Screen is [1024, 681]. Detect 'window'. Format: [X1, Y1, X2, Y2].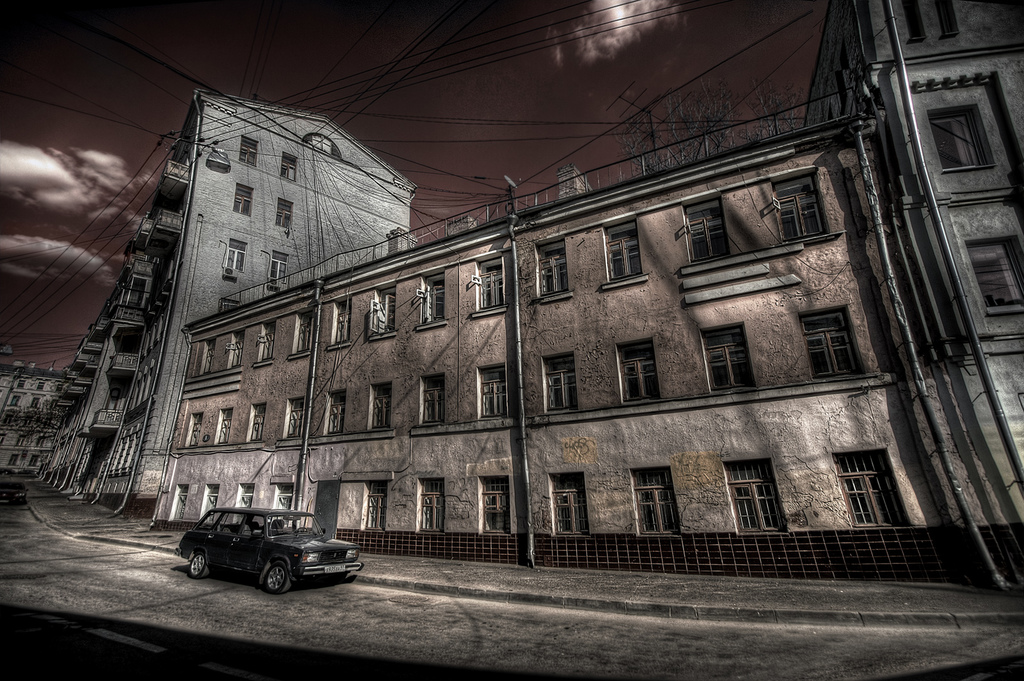
[364, 483, 386, 531].
